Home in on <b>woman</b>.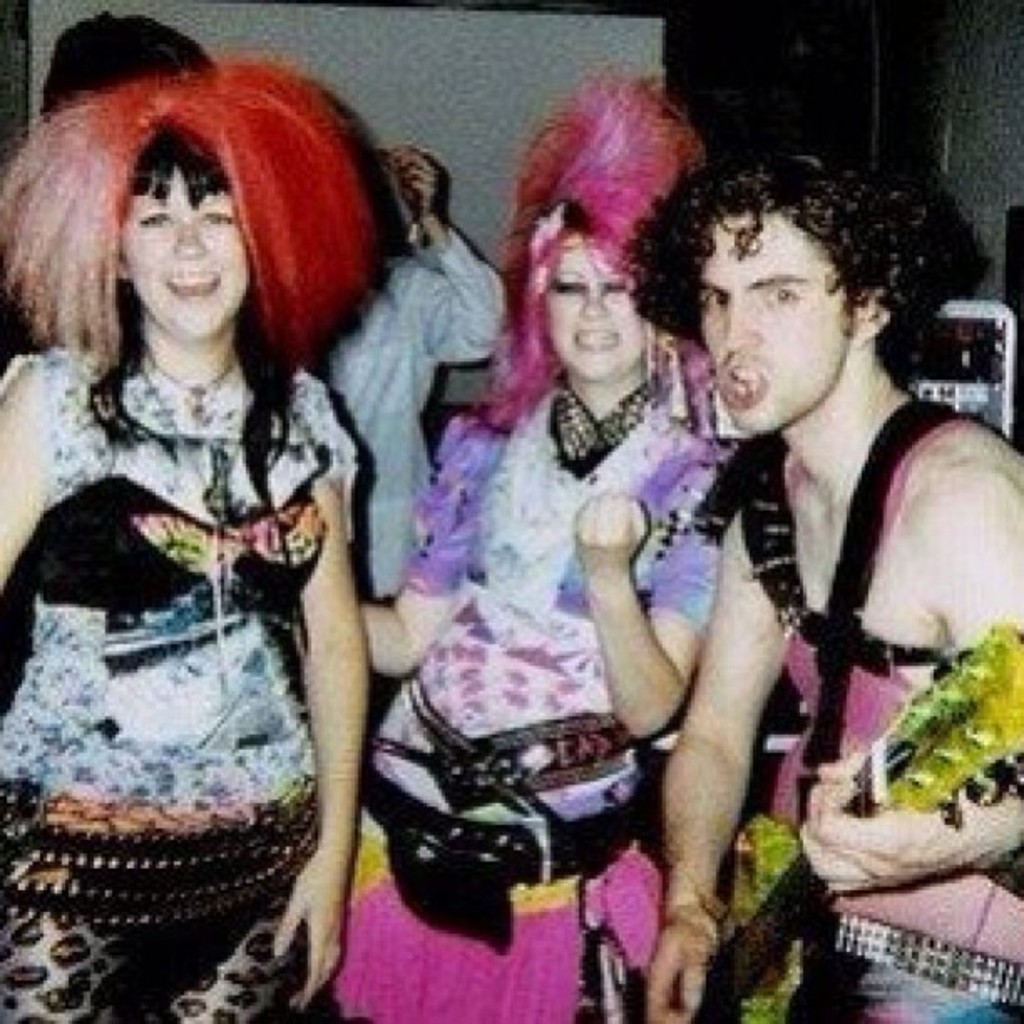
Homed in at {"x1": 0, "y1": 57, "x2": 392, "y2": 1022}.
